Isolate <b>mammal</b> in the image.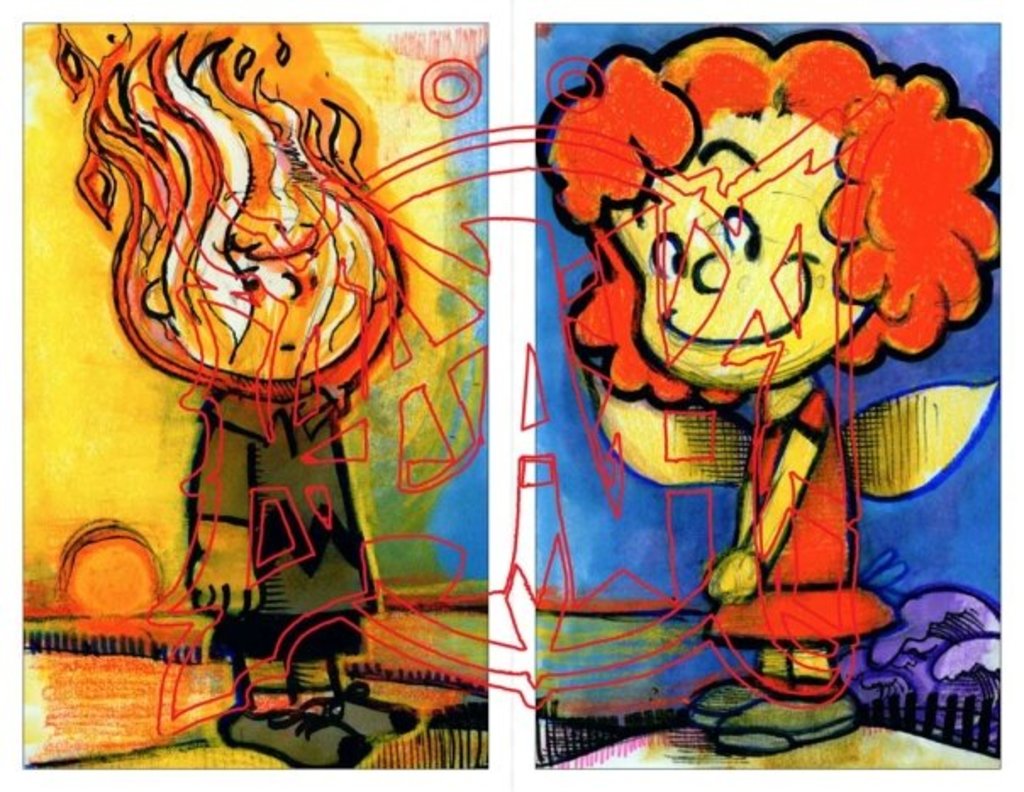
Isolated region: [x1=536, y1=32, x2=1007, y2=756].
